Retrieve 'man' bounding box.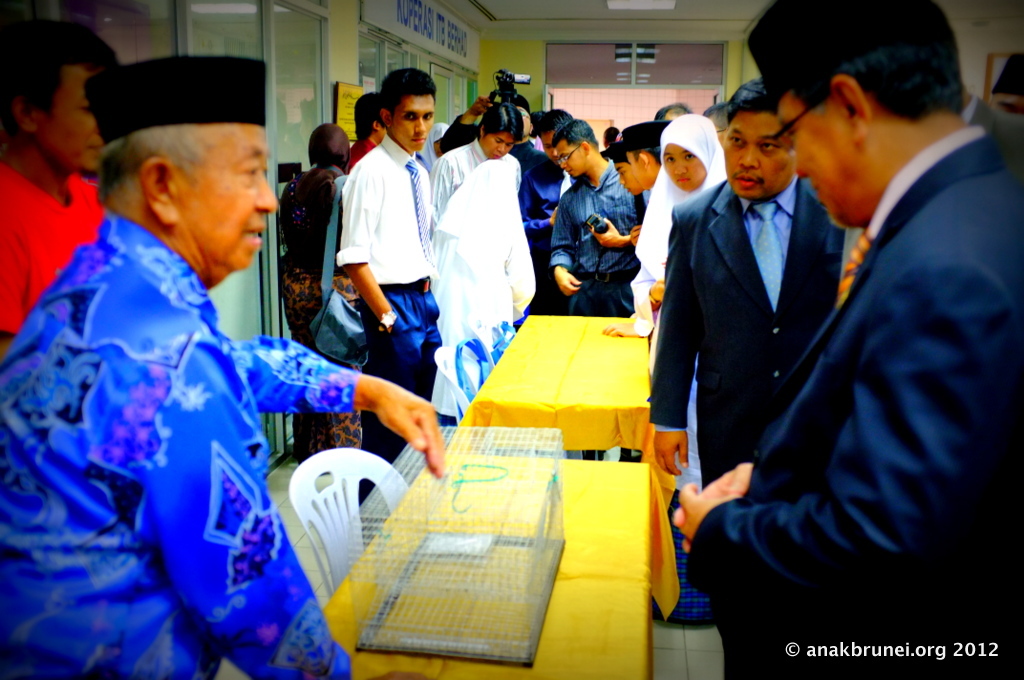
Bounding box: left=4, top=30, right=444, bottom=679.
